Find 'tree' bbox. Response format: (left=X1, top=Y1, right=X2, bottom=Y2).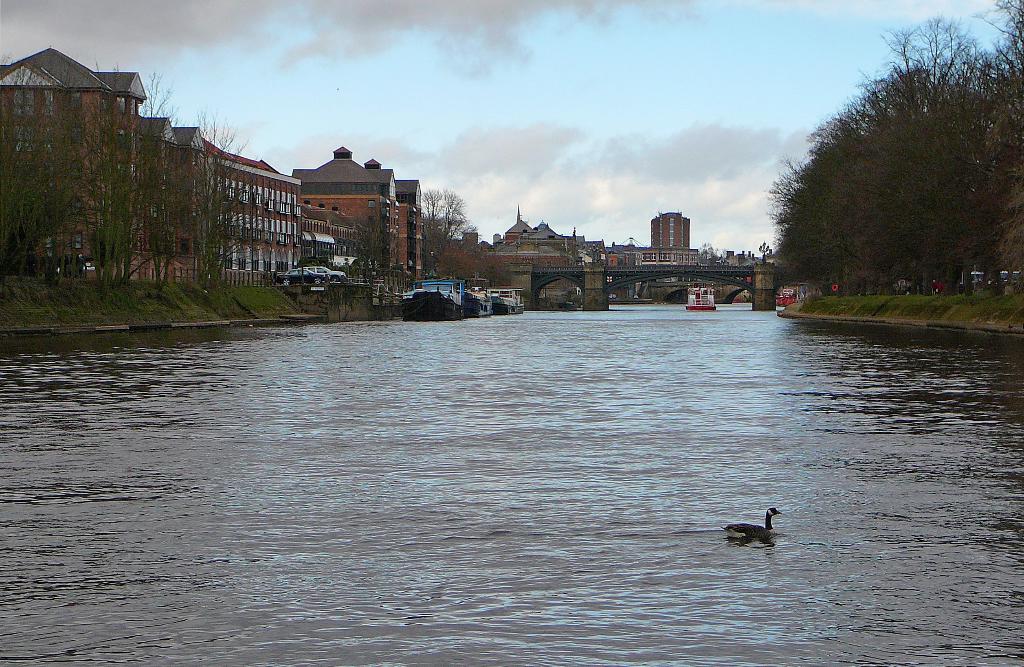
(left=341, top=216, right=397, bottom=283).
